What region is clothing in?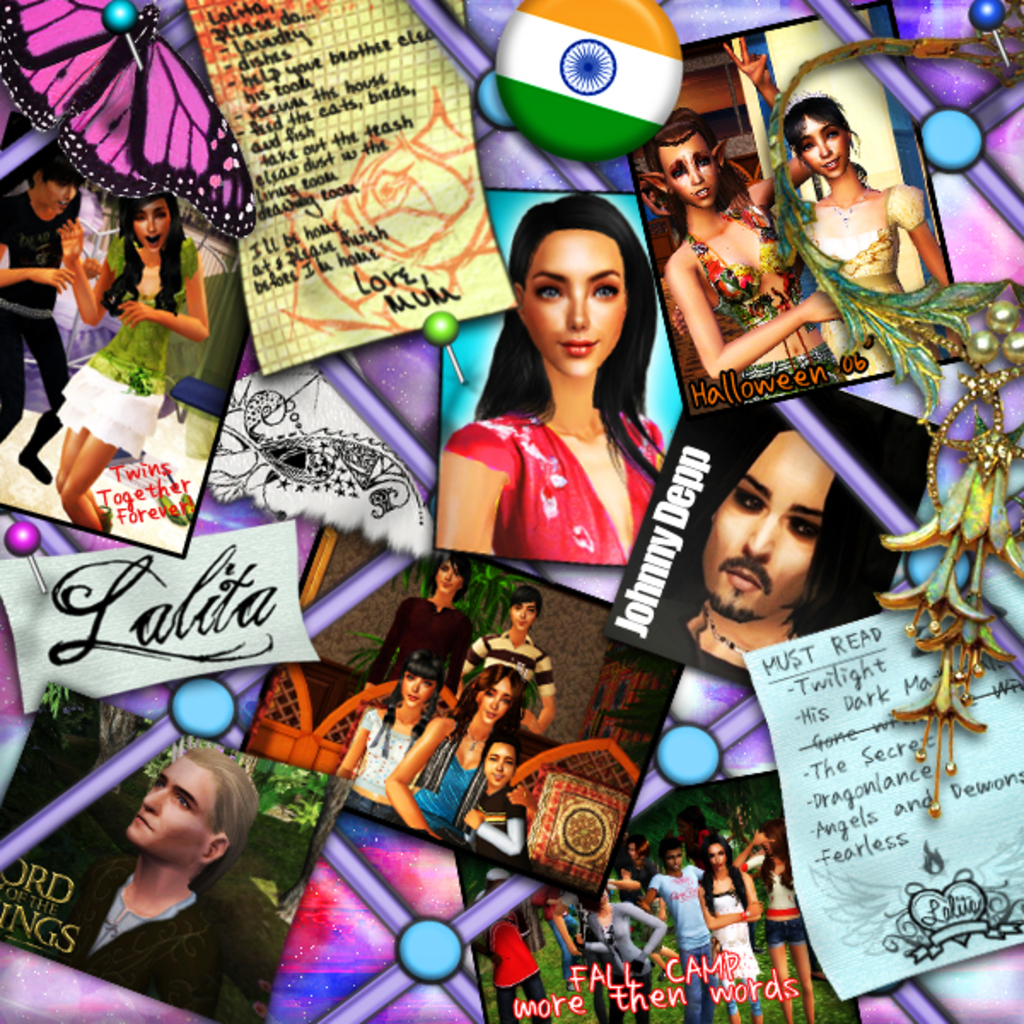
bbox(350, 708, 444, 807).
